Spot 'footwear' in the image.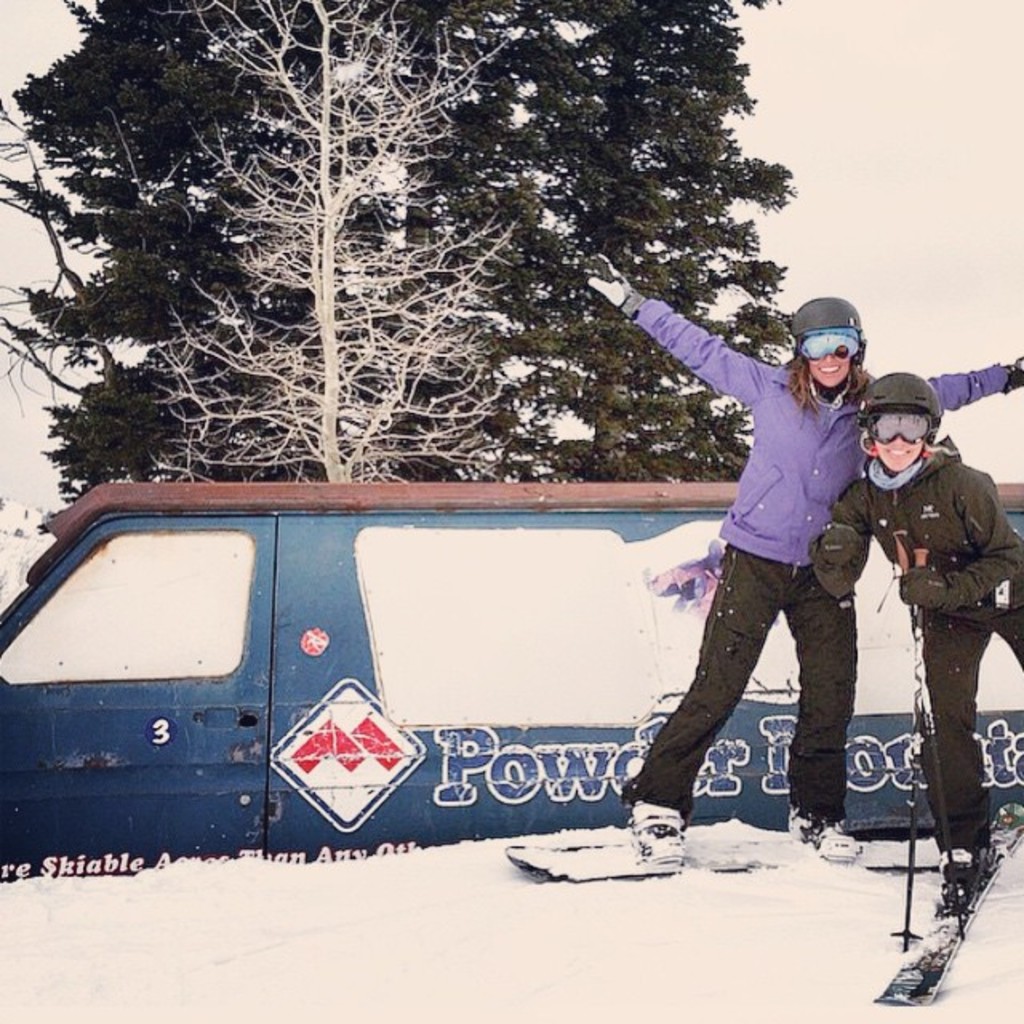
'footwear' found at <bbox>786, 805, 861, 859</bbox>.
